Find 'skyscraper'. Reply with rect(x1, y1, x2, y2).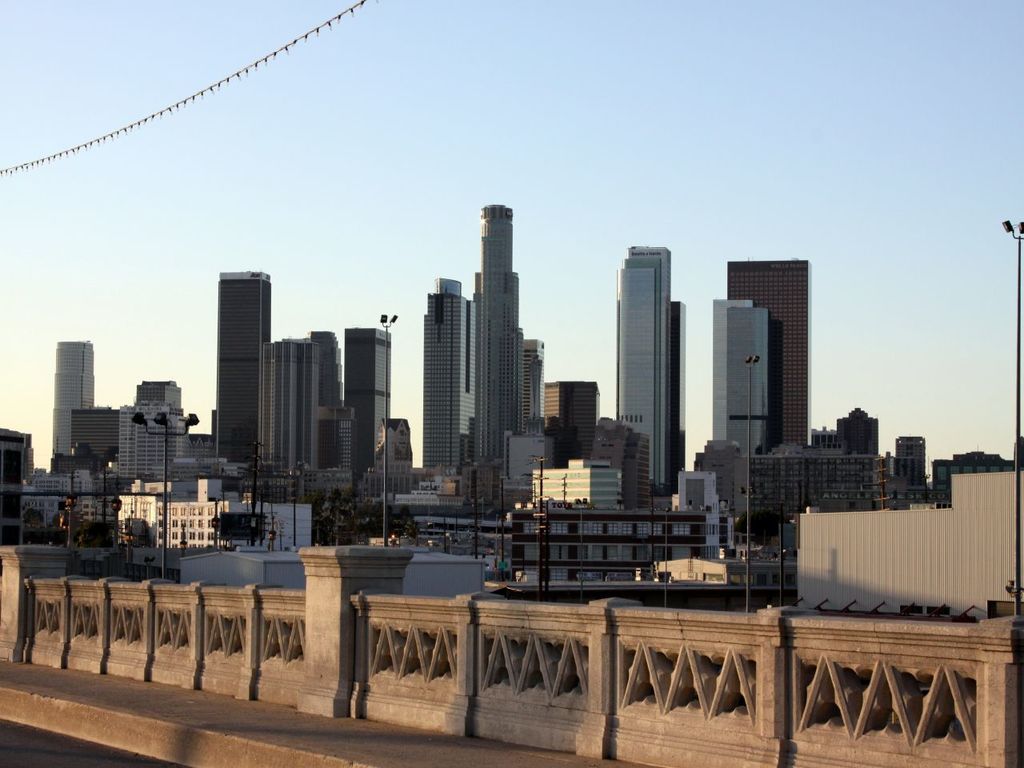
rect(343, 323, 391, 491).
